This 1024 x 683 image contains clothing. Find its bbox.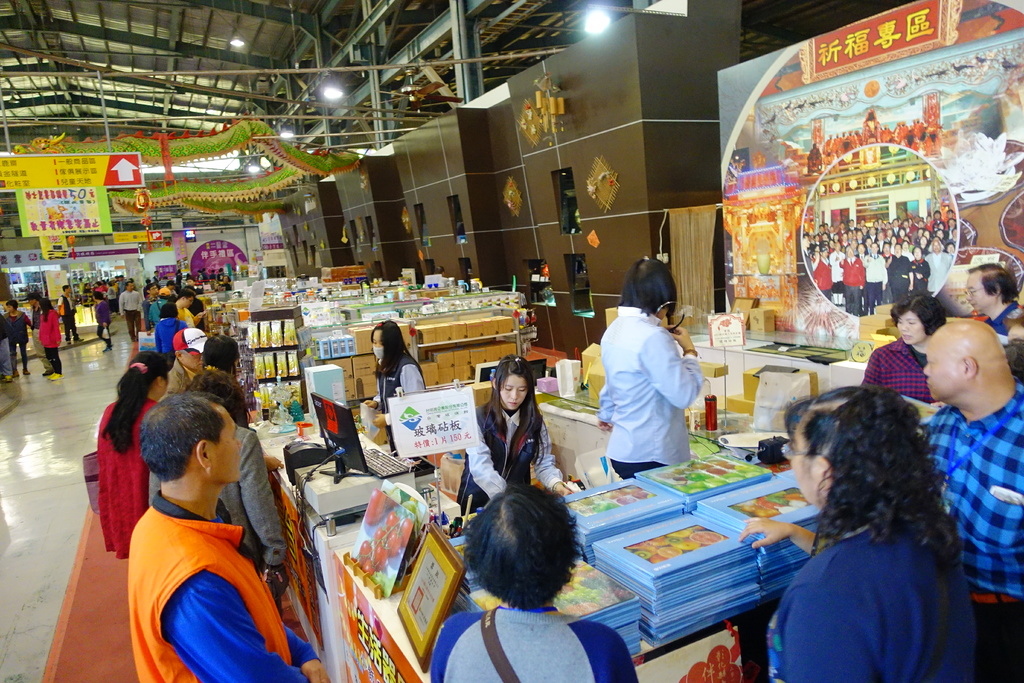
[x1=4, y1=310, x2=29, y2=373].
